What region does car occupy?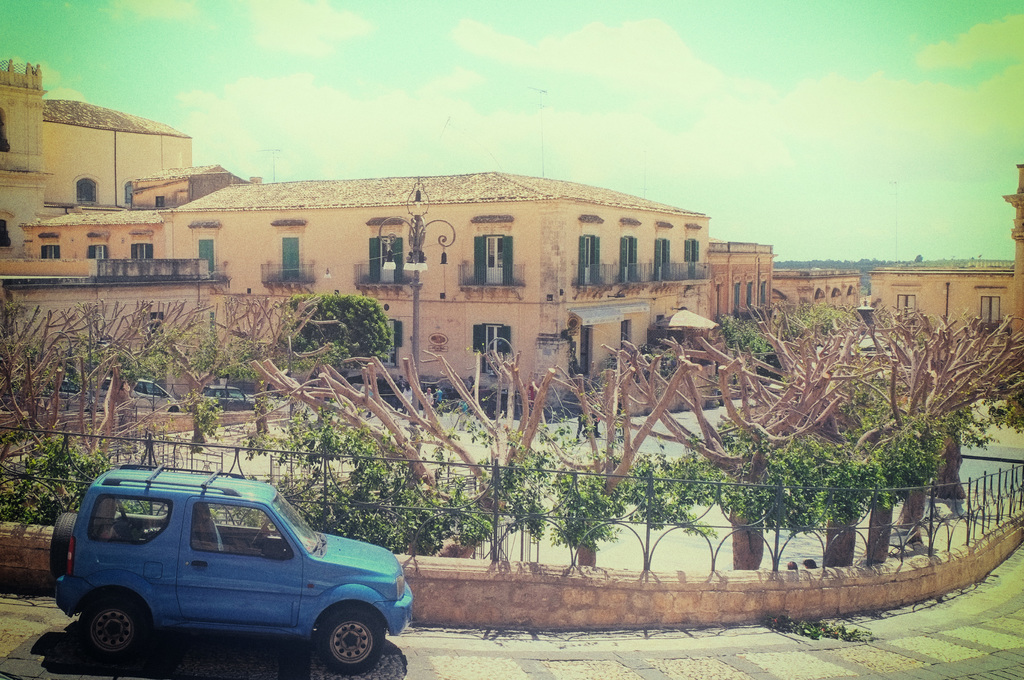
<bbox>44, 463, 426, 673</bbox>.
